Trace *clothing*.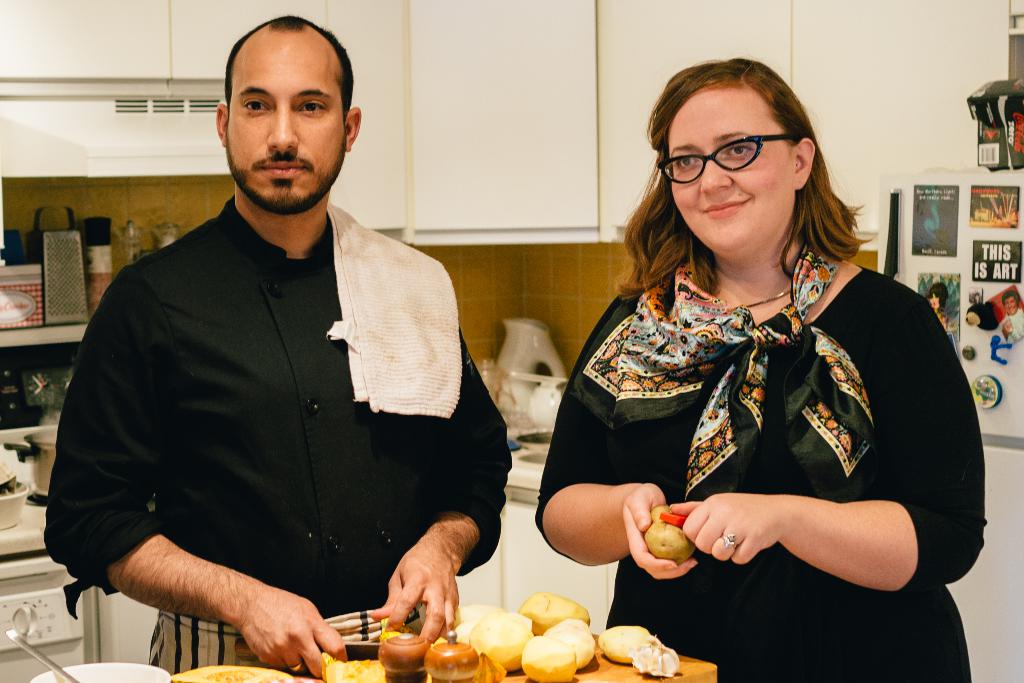
Traced to x1=40 y1=184 x2=520 y2=676.
